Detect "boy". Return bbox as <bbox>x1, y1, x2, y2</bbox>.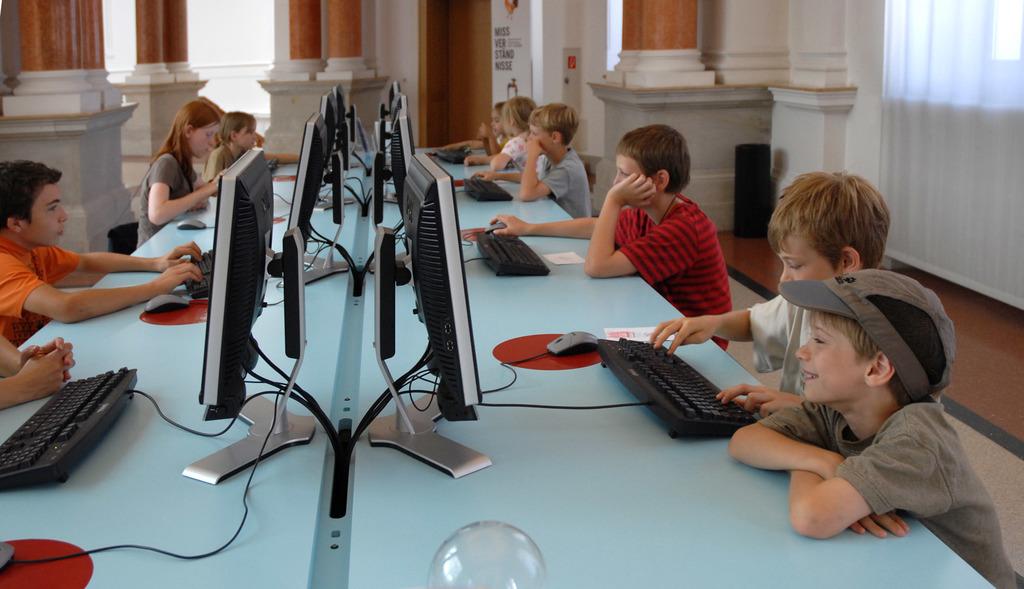
<bbox>649, 167, 894, 412</bbox>.
